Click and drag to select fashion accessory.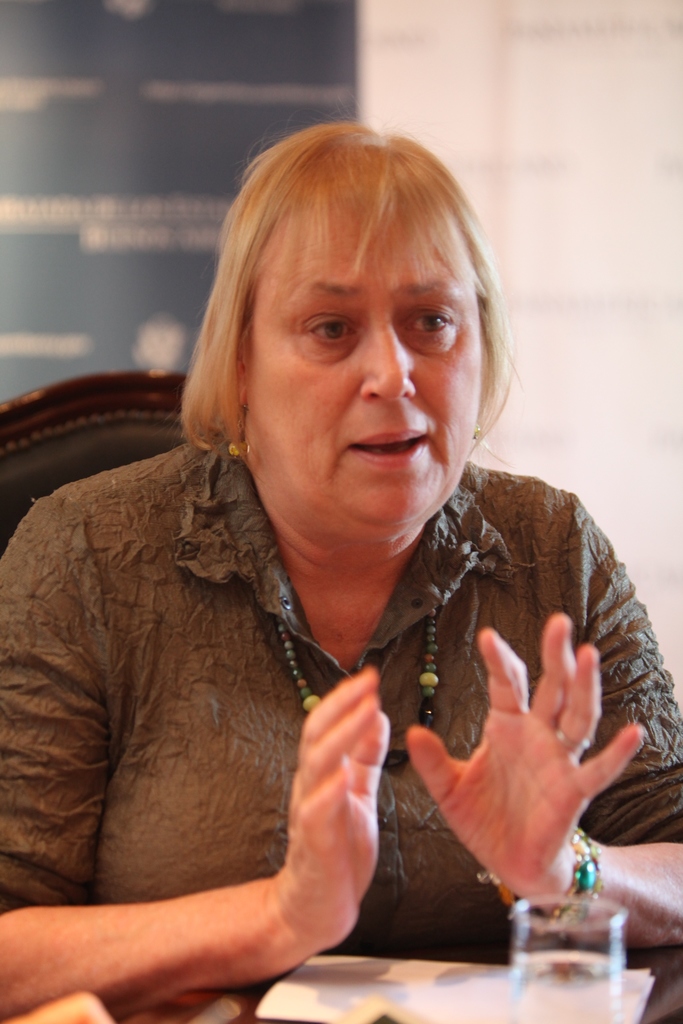
Selection: bbox=[481, 824, 605, 935].
